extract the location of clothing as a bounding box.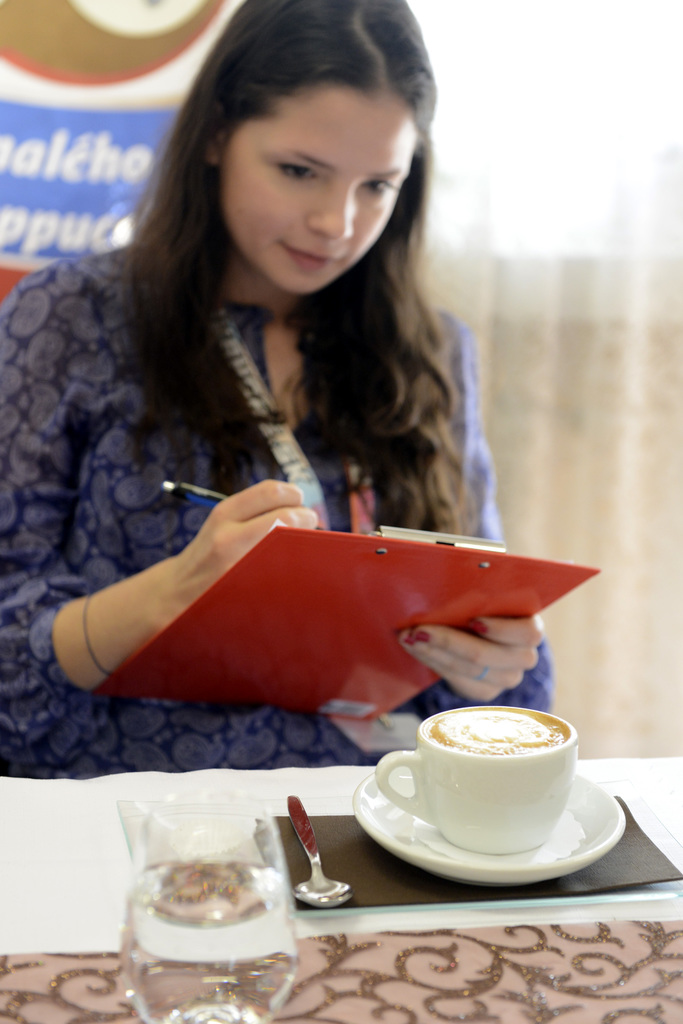
bbox(17, 330, 645, 804).
